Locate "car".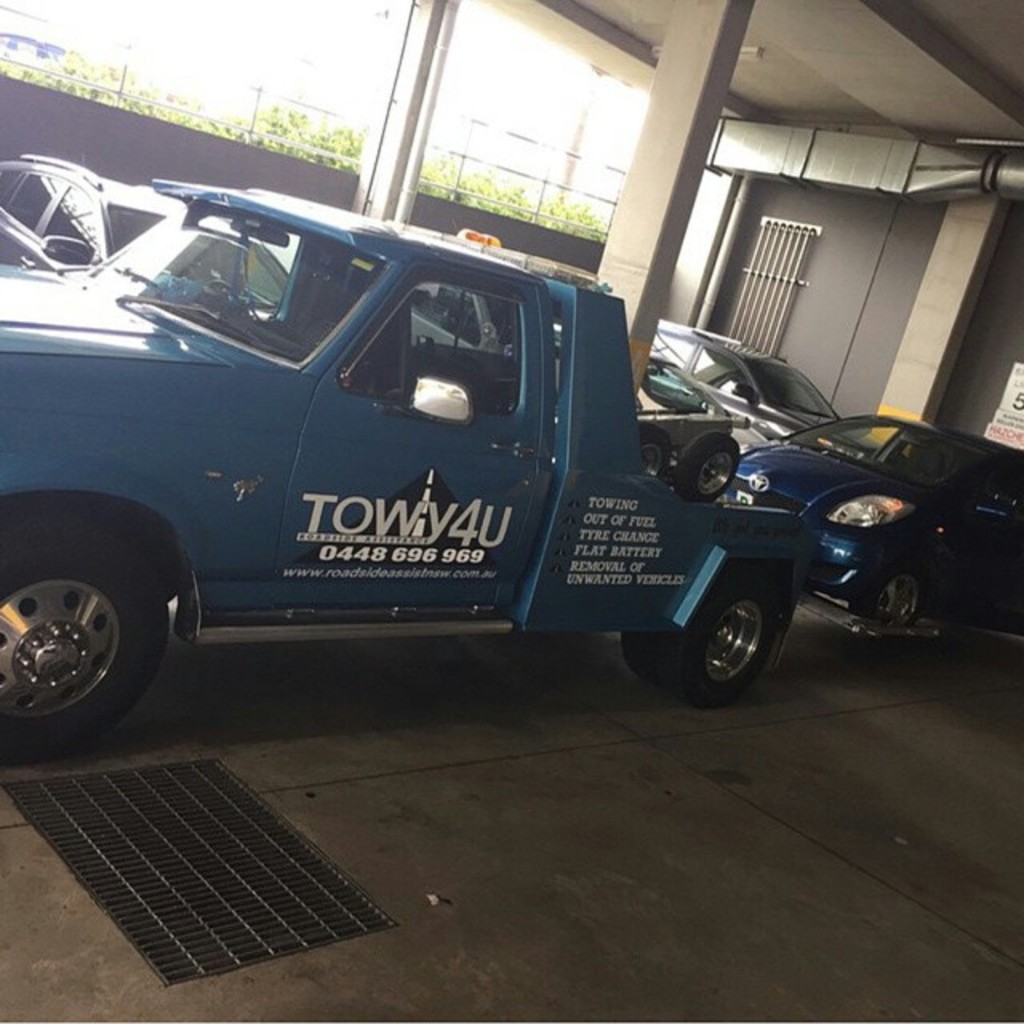
Bounding box: [left=728, top=411, right=1022, bottom=638].
